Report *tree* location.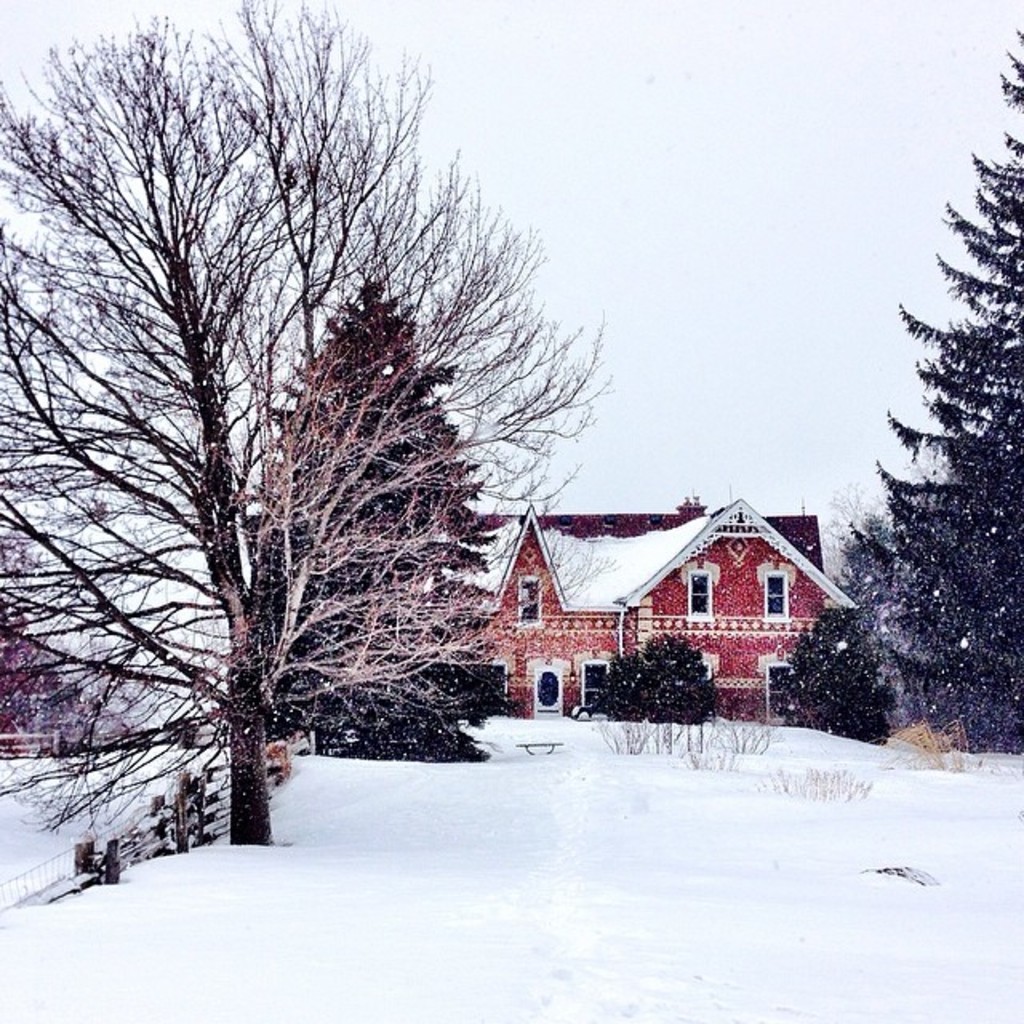
Report: locate(832, 26, 1022, 754).
